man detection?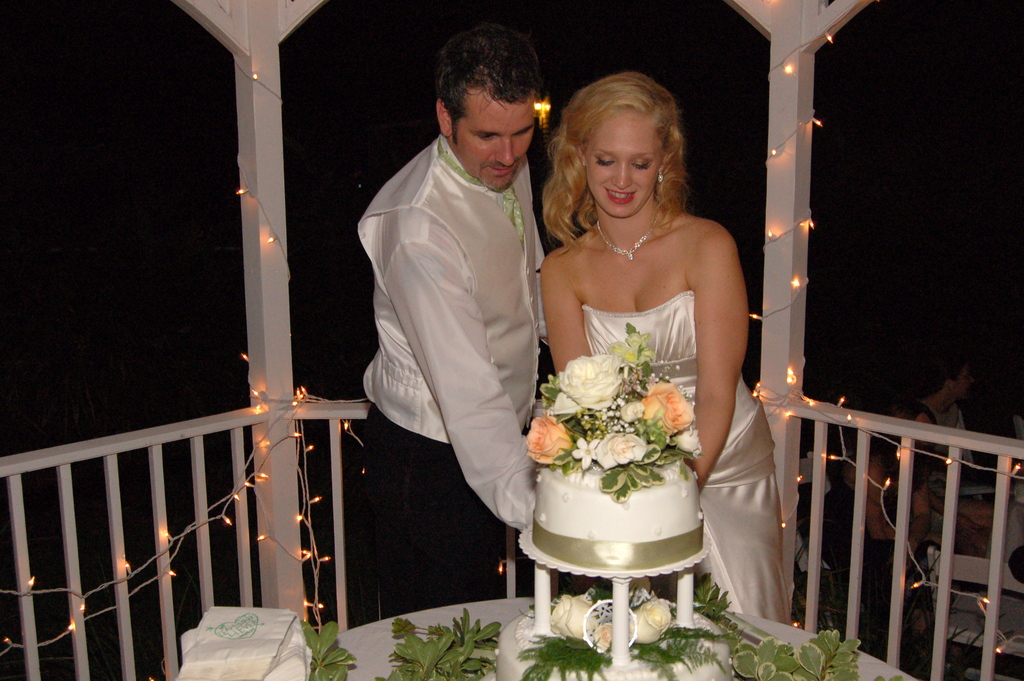
bbox(347, 42, 573, 603)
